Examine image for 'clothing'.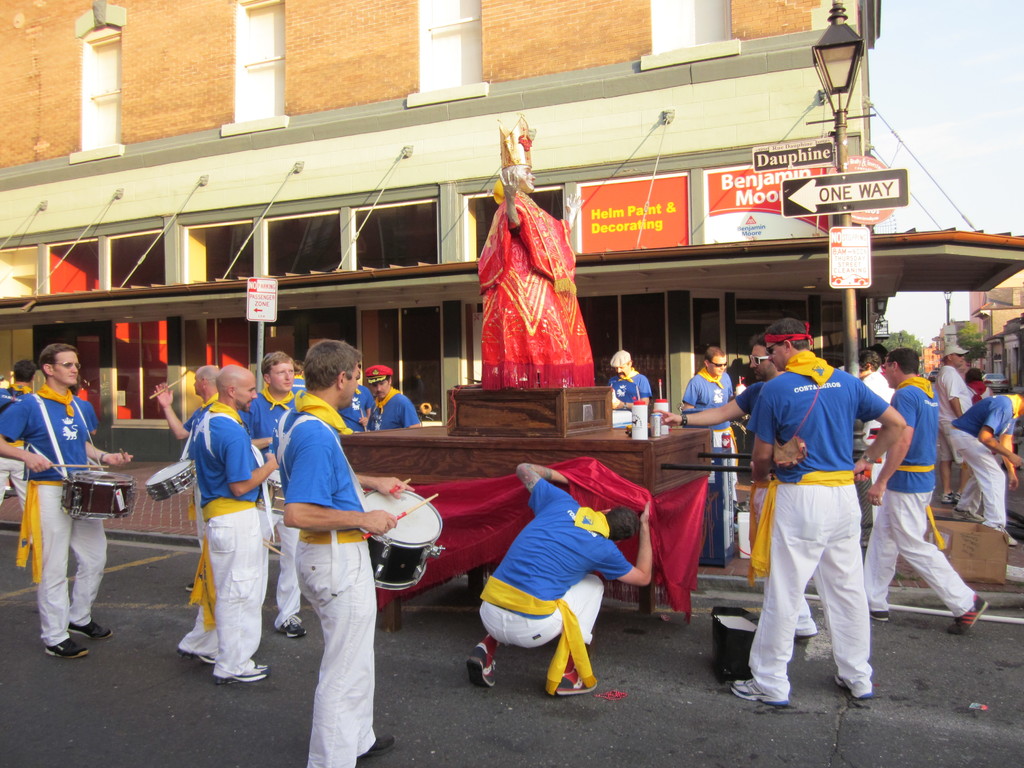
Examination result: box=[477, 471, 636, 679].
